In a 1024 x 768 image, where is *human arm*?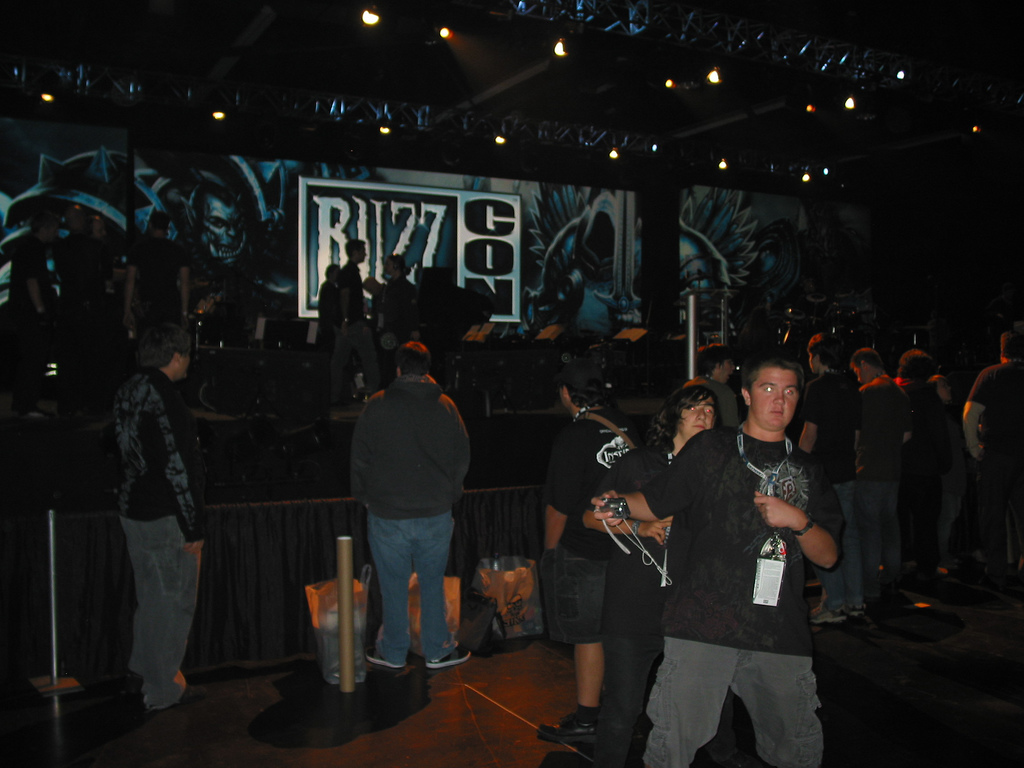
box(598, 445, 697, 514).
